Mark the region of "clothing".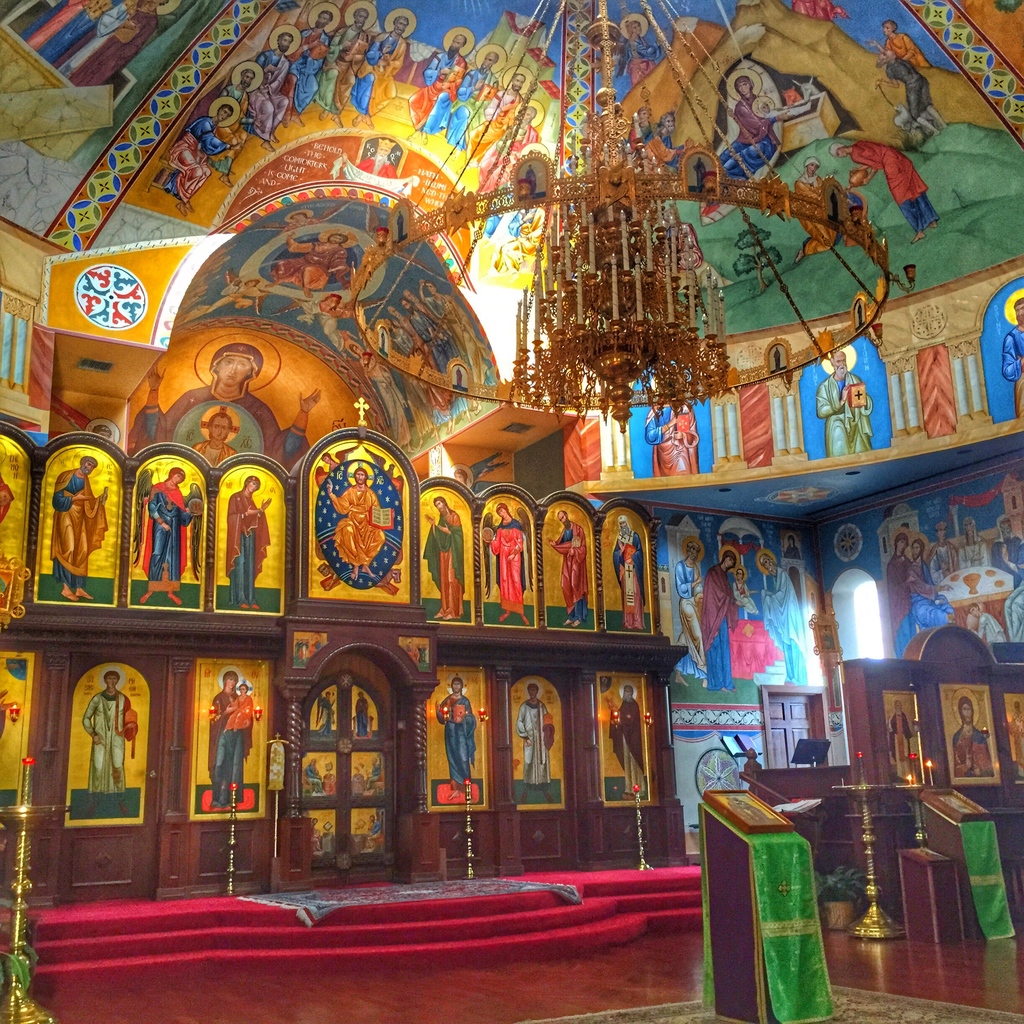
Region: (x1=610, y1=532, x2=648, y2=630).
